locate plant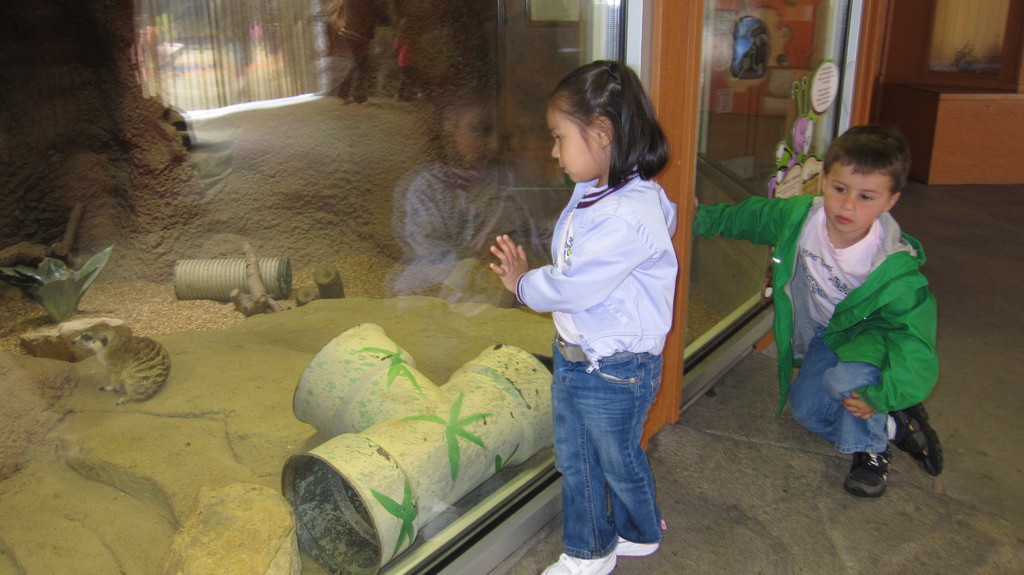
<box>0,206,122,335</box>
